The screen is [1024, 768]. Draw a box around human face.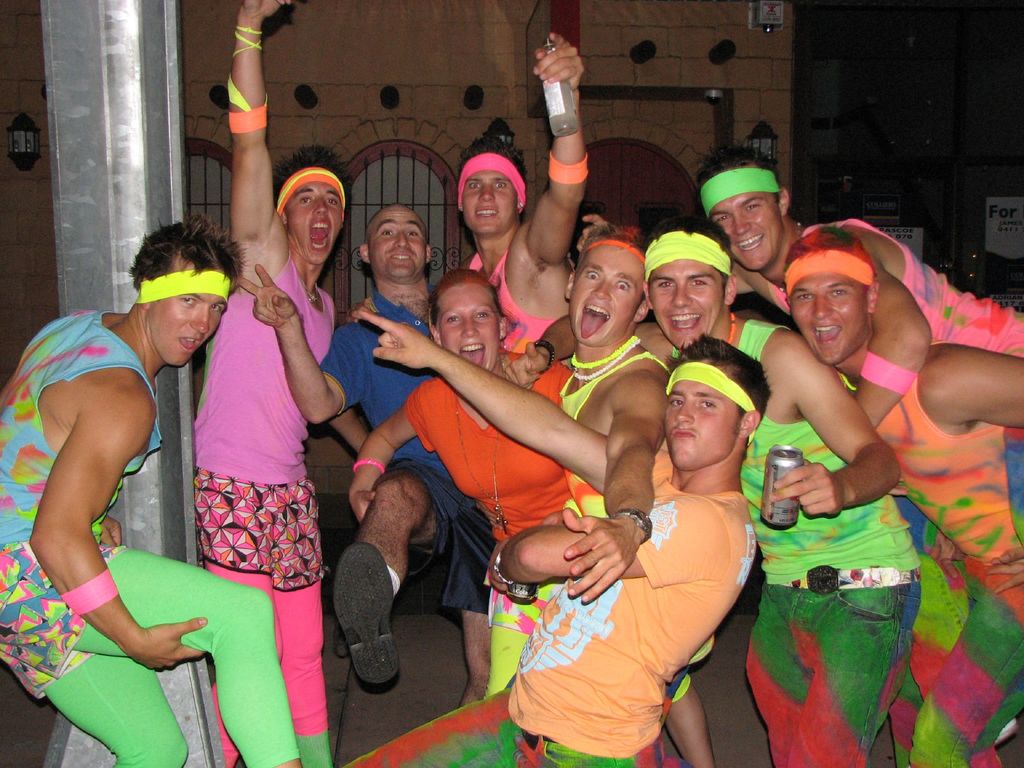
region(783, 271, 875, 363).
